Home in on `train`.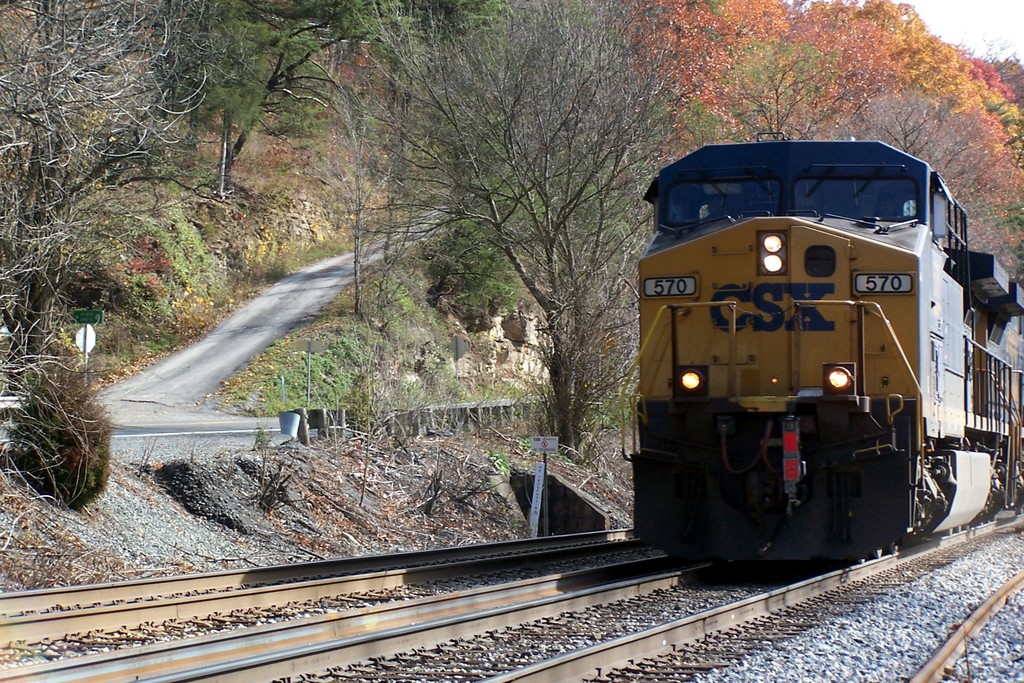
Homed in at 623 136 1023 572.
